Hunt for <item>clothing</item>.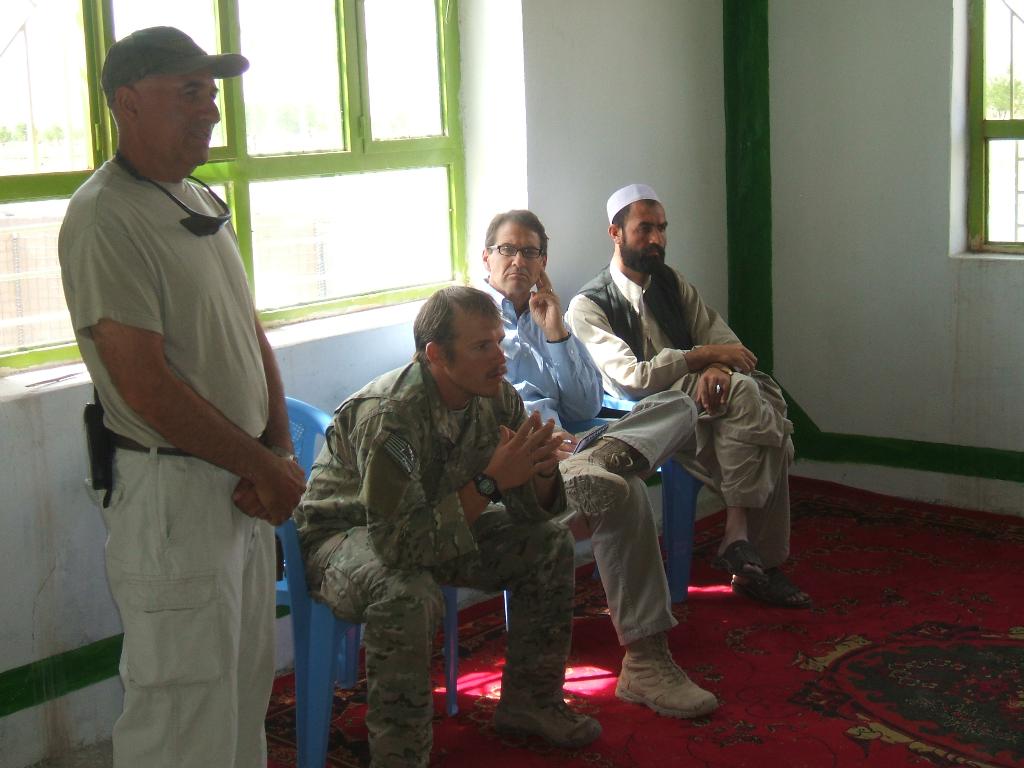
Hunted down at 60, 157, 274, 767.
